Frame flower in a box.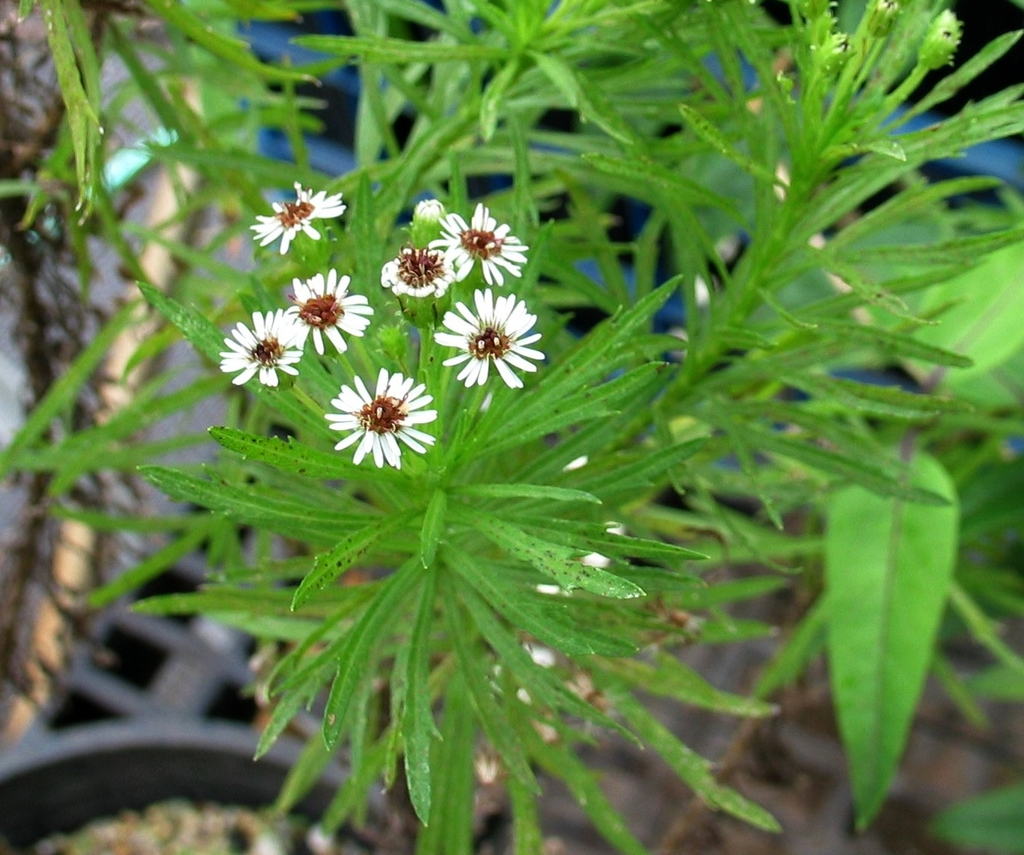
{"left": 312, "top": 345, "right": 425, "bottom": 456}.
